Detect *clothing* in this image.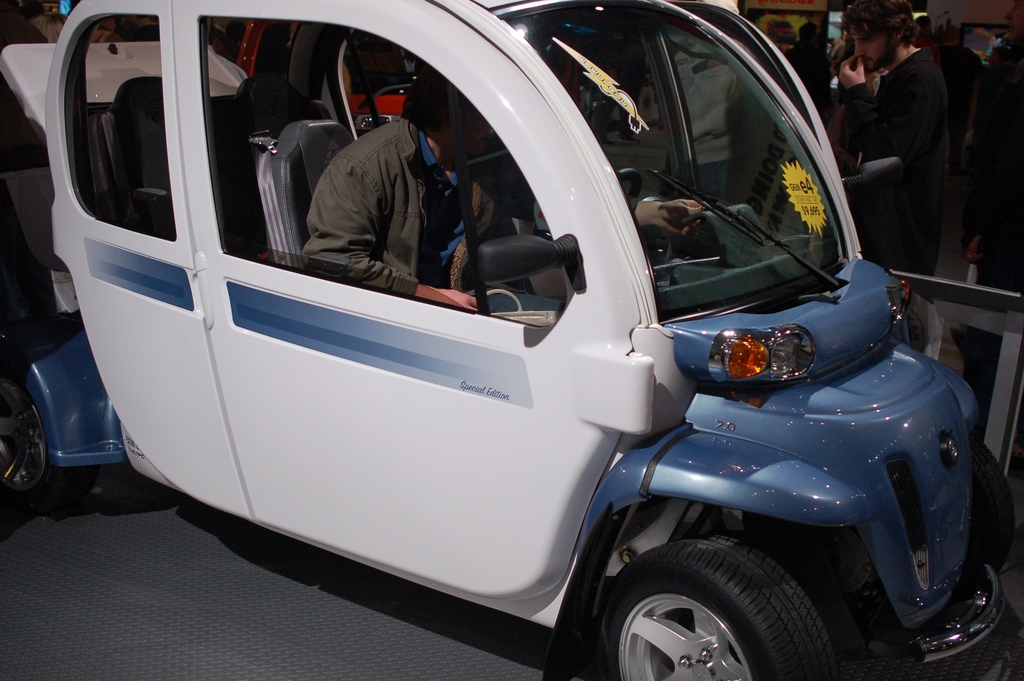
Detection: {"left": 783, "top": 38, "right": 831, "bottom": 130}.
